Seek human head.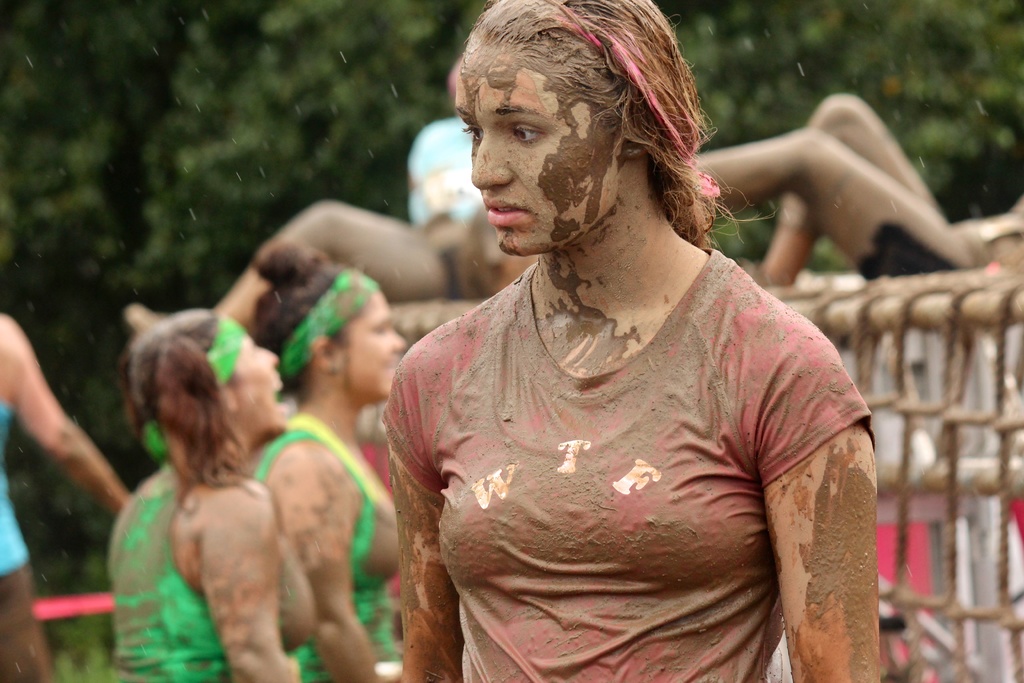
(443,8,711,263).
